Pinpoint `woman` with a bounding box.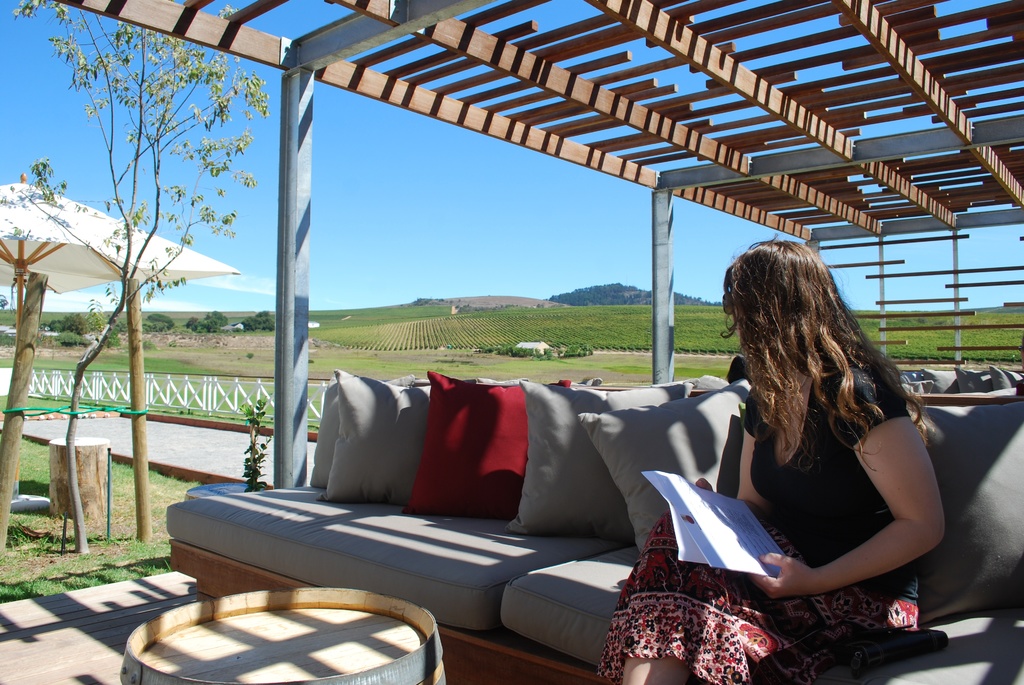
<bbox>700, 223, 961, 668</bbox>.
